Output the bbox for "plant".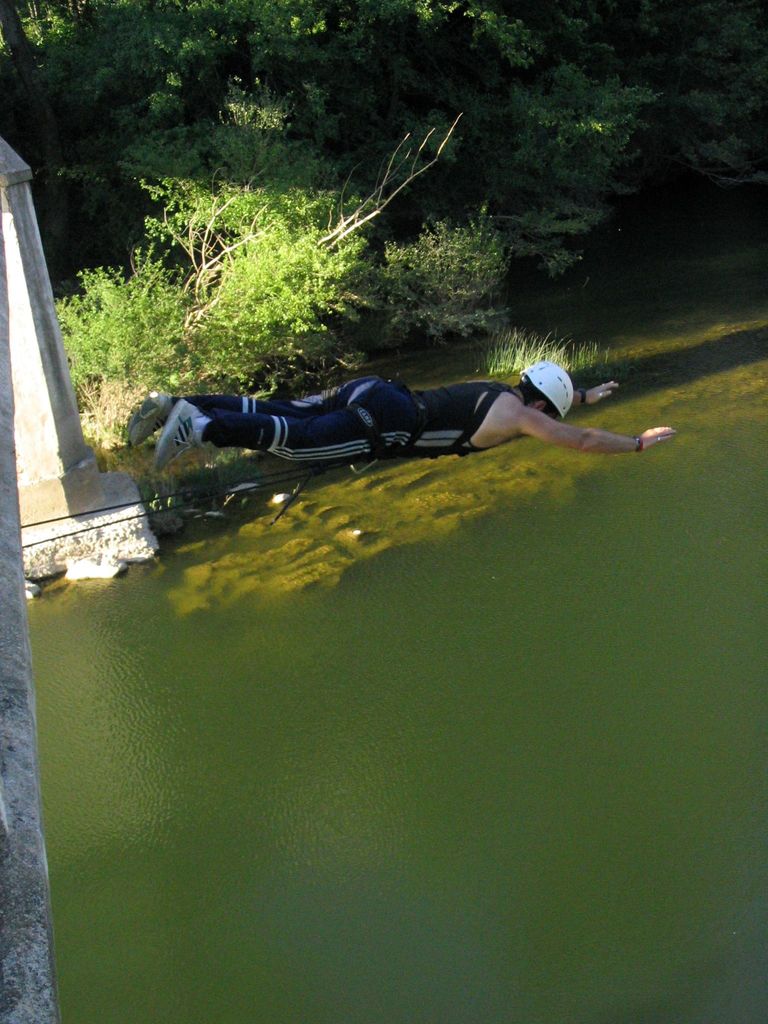
box(45, 70, 515, 522).
